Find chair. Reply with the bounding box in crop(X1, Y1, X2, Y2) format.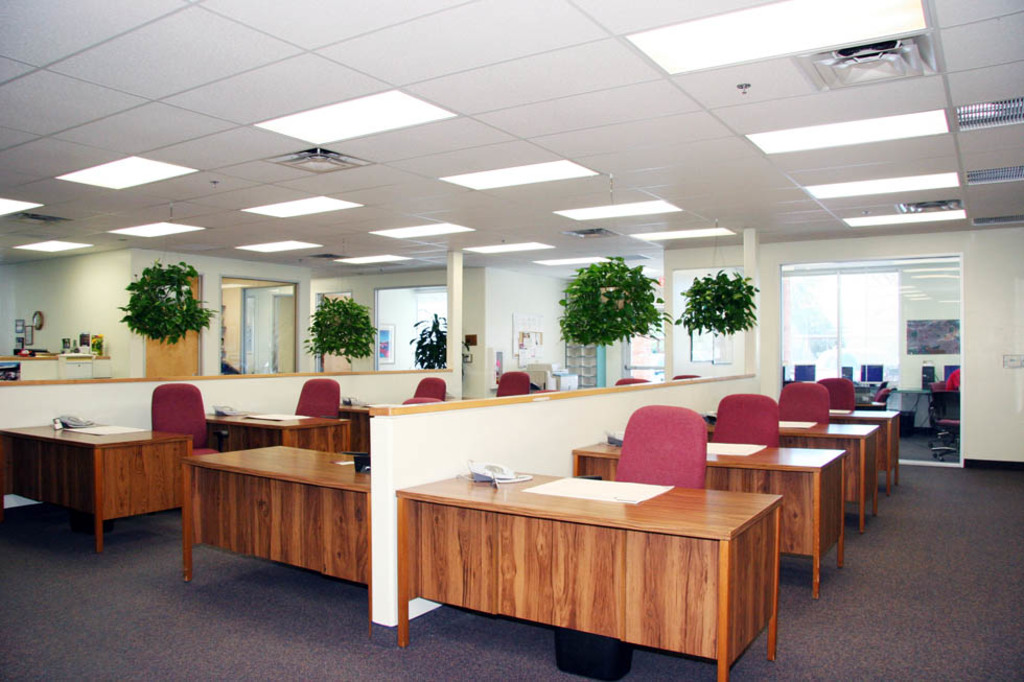
crop(610, 374, 648, 389).
